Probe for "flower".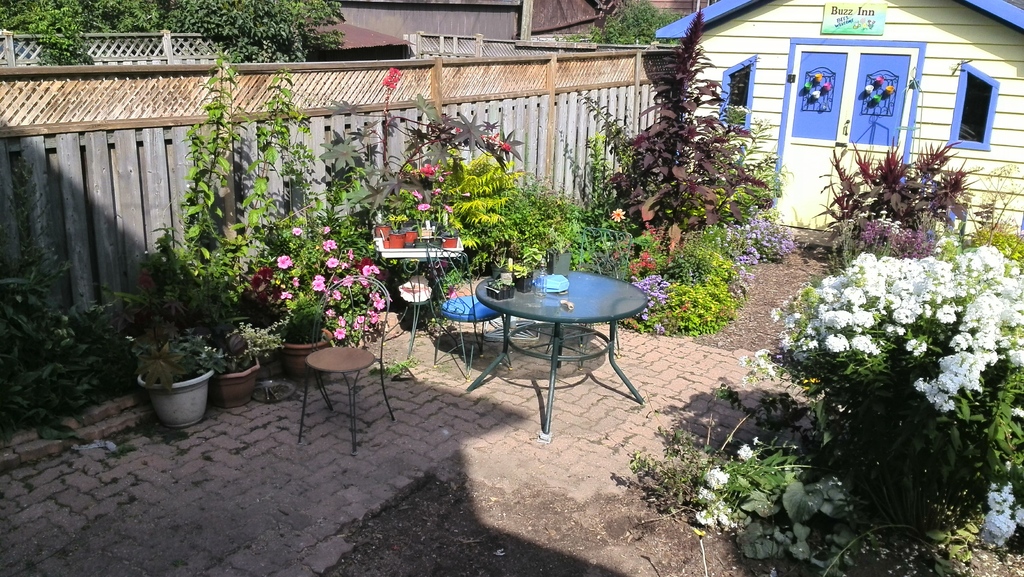
Probe result: rect(705, 468, 724, 492).
